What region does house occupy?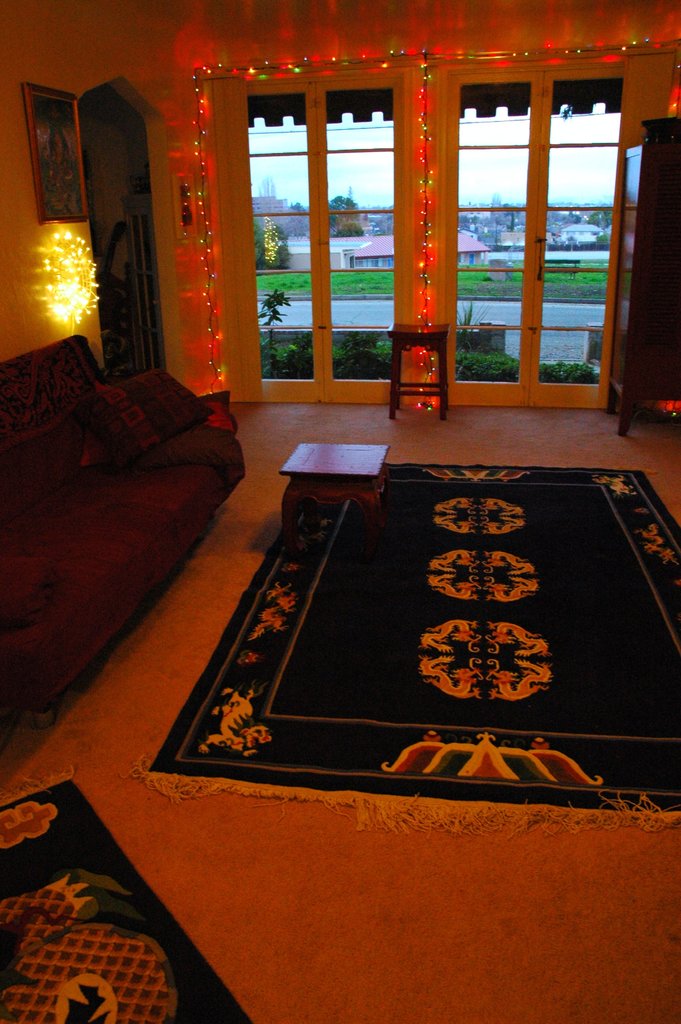
Rect(0, 0, 680, 1023).
